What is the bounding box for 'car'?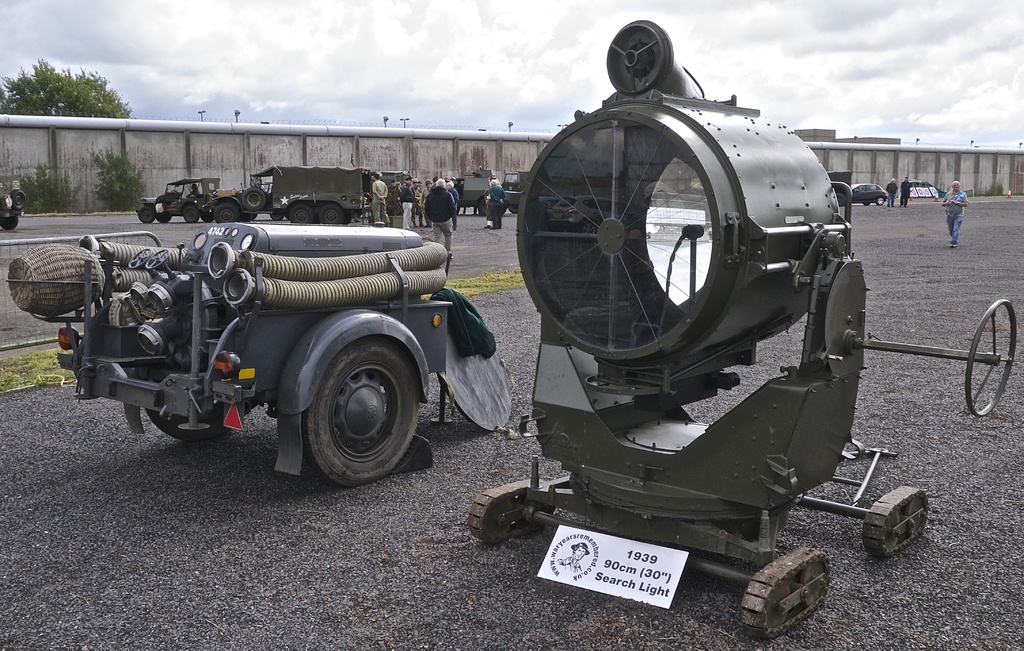
(0,182,26,231).
